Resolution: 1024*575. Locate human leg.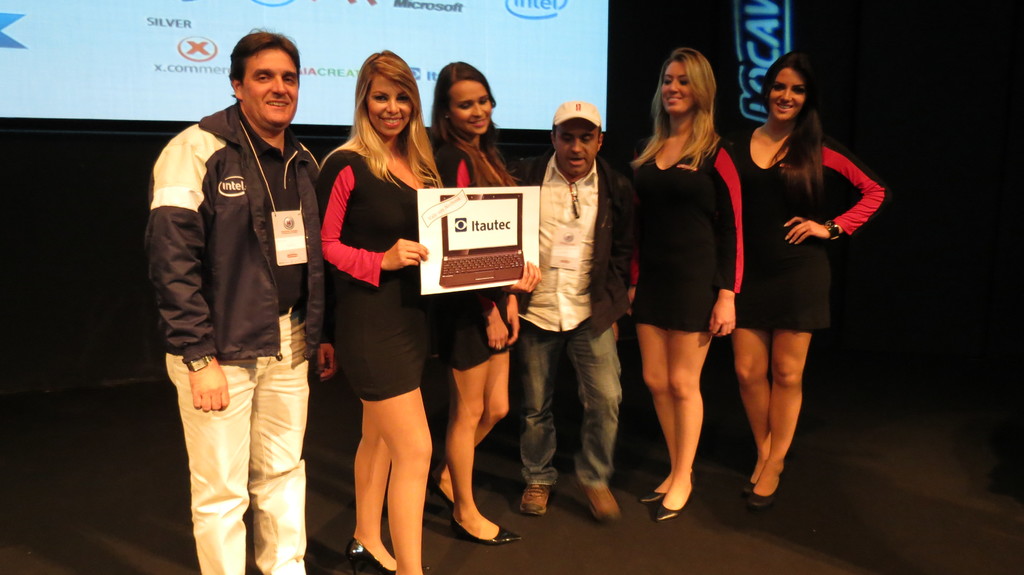
x1=163, y1=353, x2=253, y2=574.
